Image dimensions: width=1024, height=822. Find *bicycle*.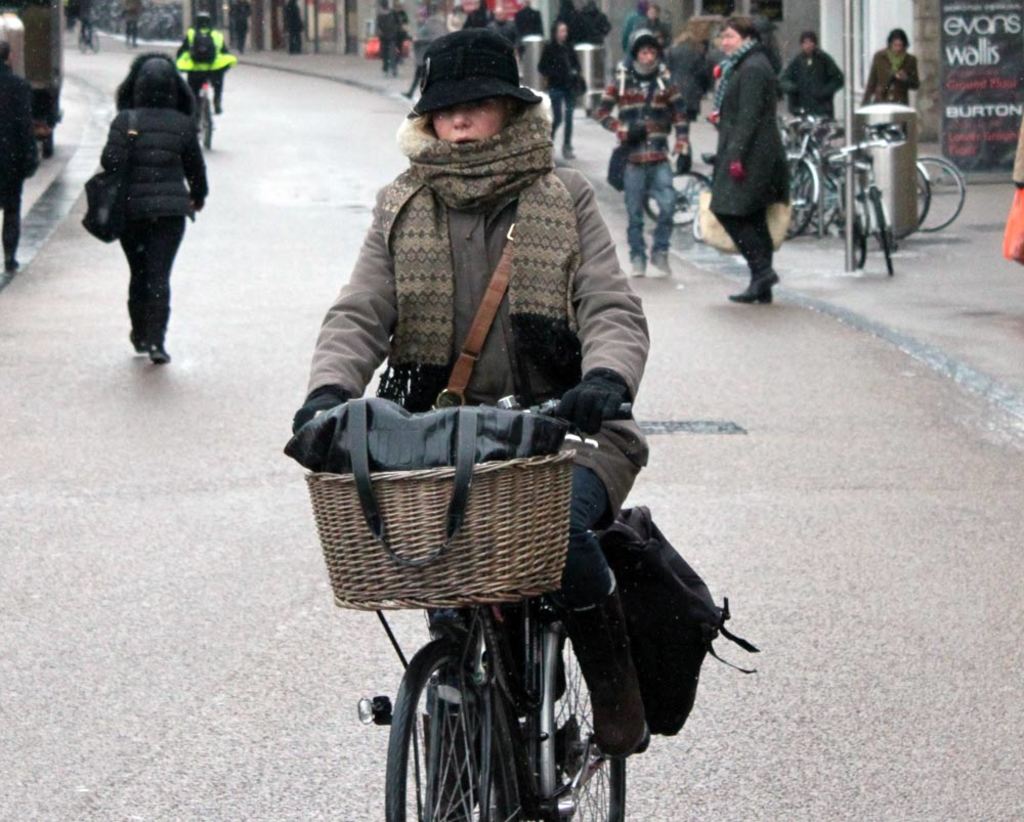
x1=905, y1=143, x2=961, y2=220.
